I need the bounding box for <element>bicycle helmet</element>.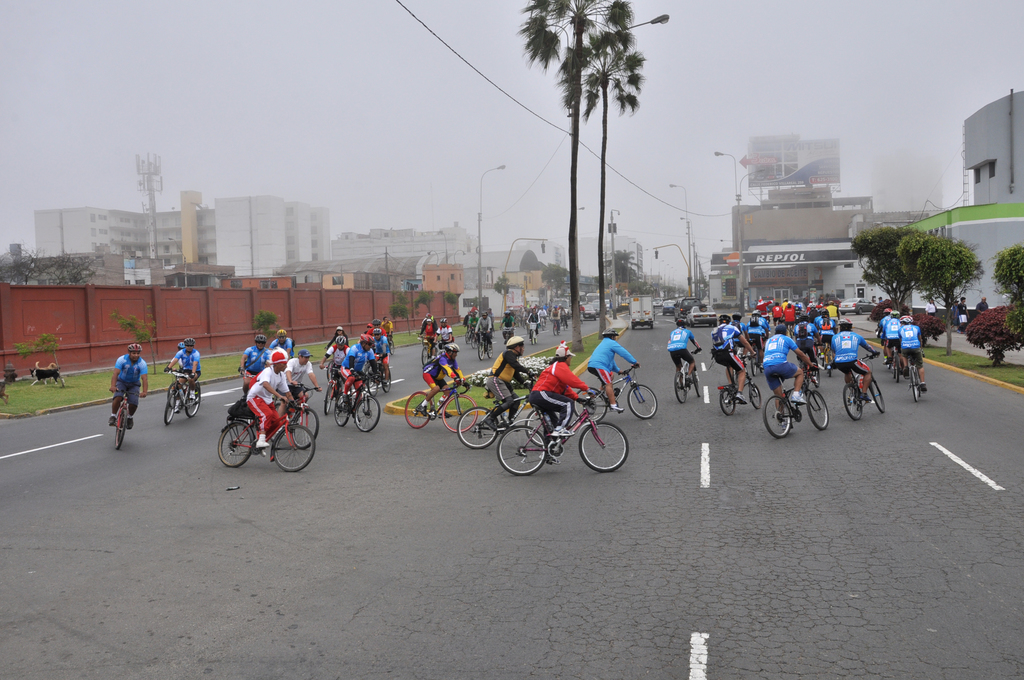
Here it is: locate(127, 339, 145, 357).
